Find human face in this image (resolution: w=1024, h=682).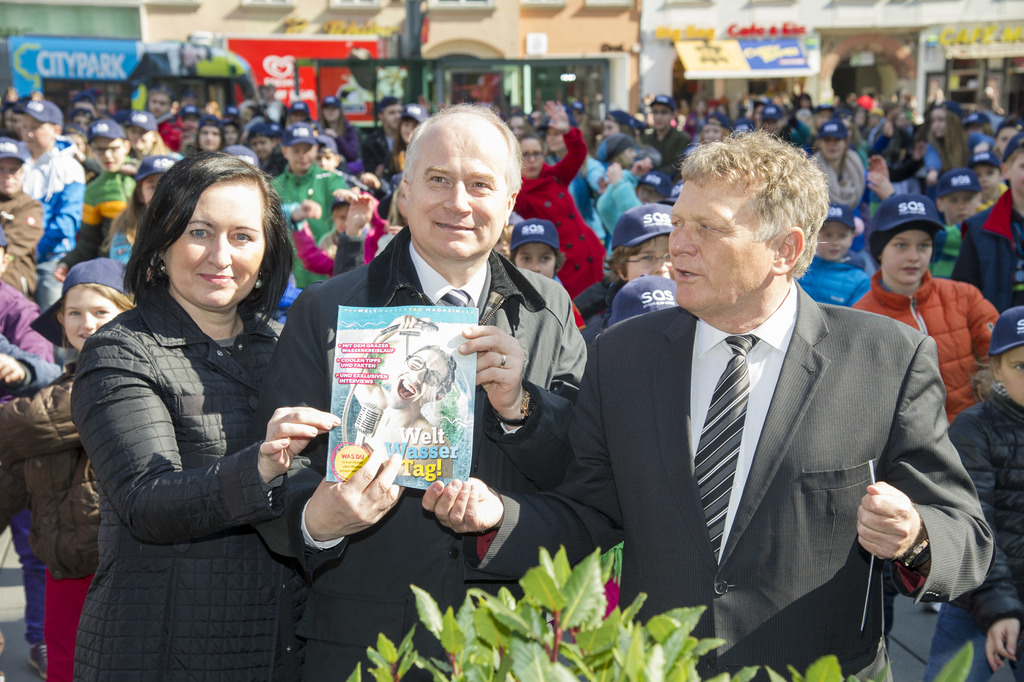
locate(637, 183, 661, 203).
